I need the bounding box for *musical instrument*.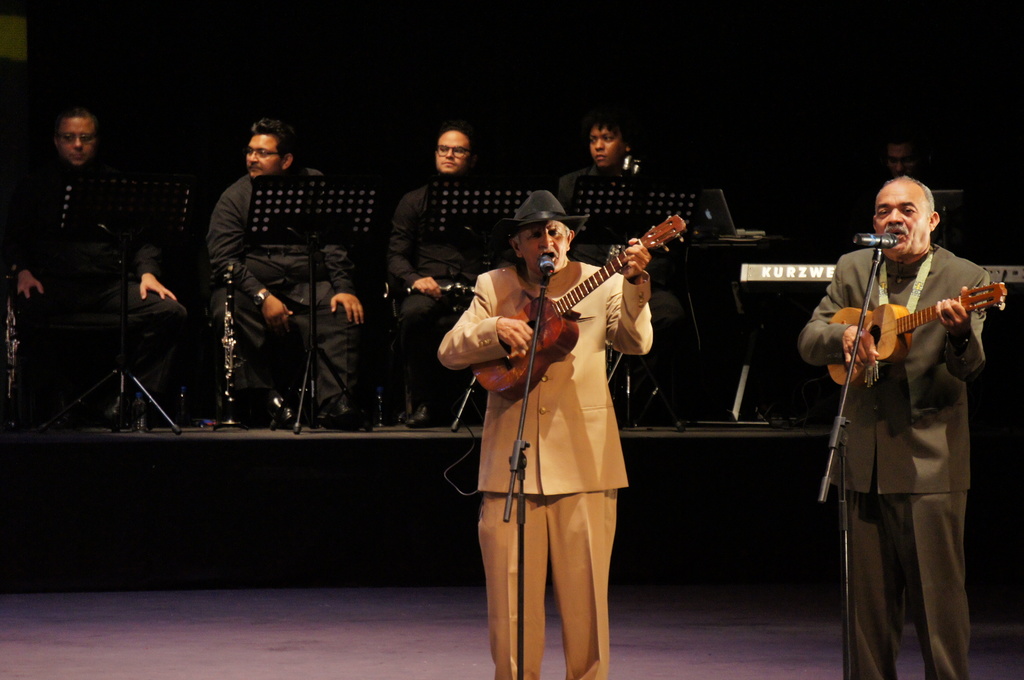
Here it is: {"x1": 462, "y1": 216, "x2": 689, "y2": 407}.
